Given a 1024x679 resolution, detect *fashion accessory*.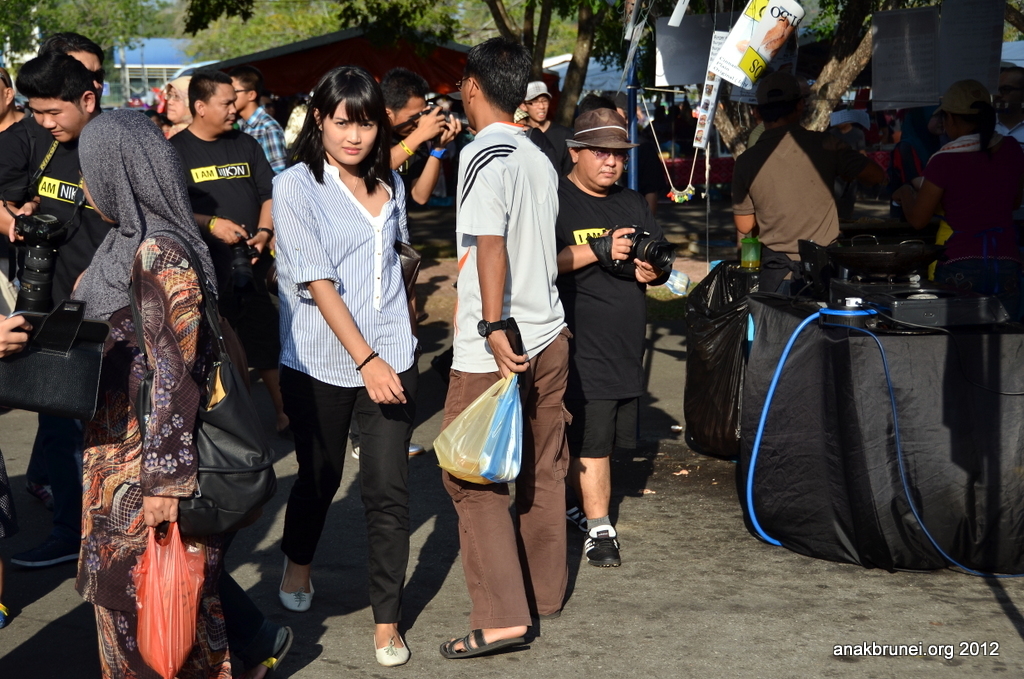
bbox=[567, 105, 643, 149].
